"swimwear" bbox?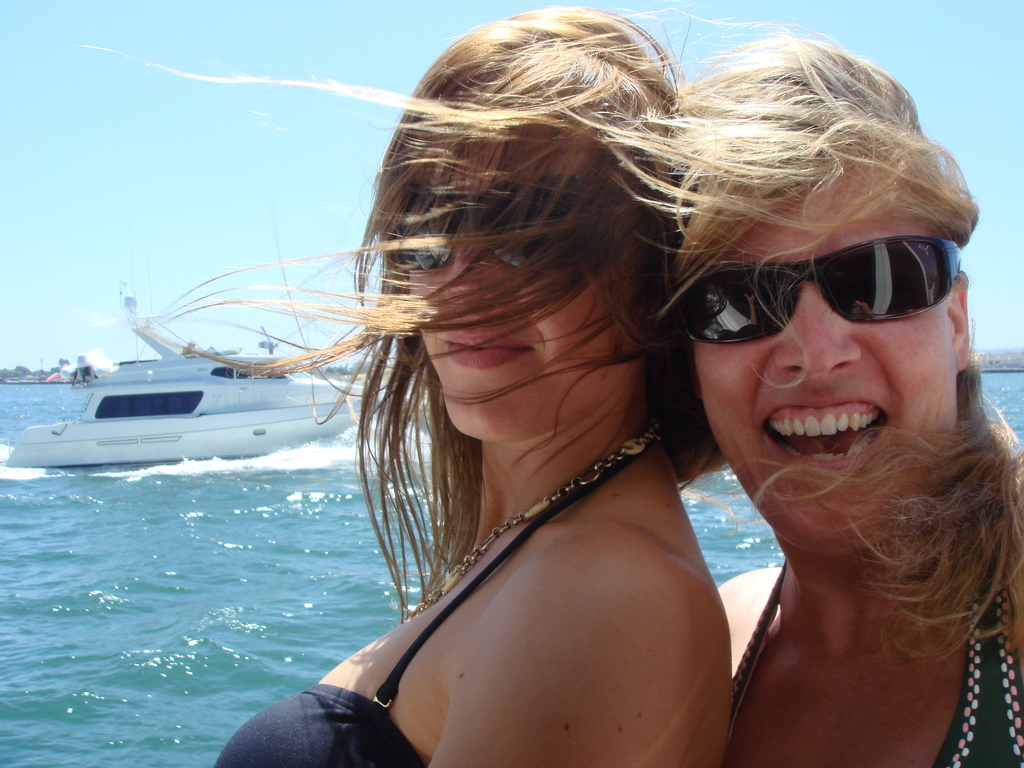
(204, 438, 642, 767)
